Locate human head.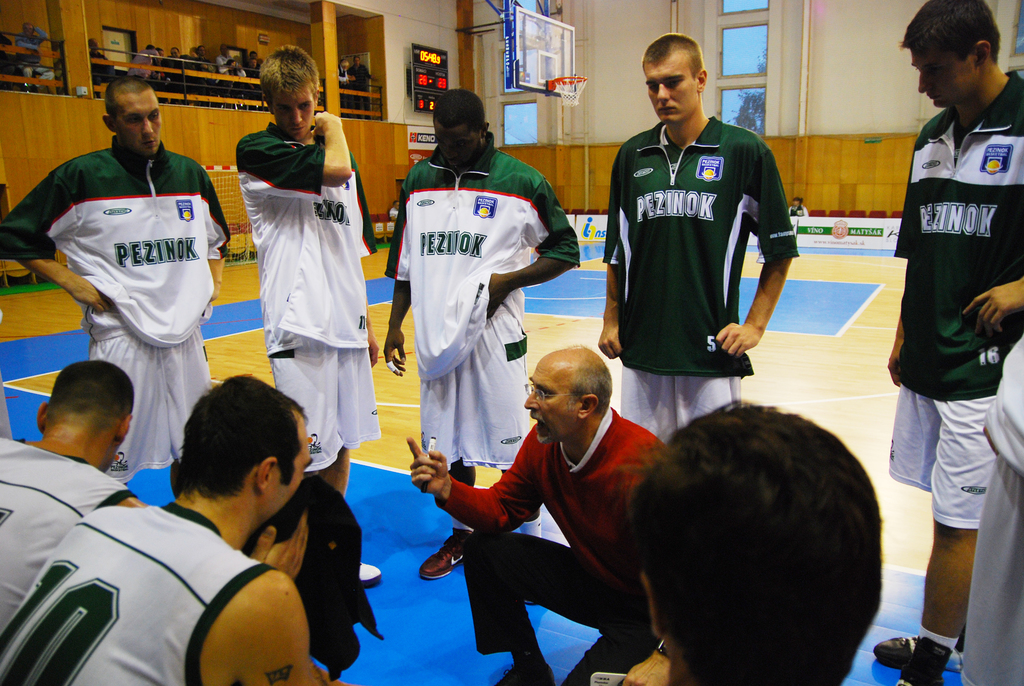
Bounding box: 85:36:99:54.
